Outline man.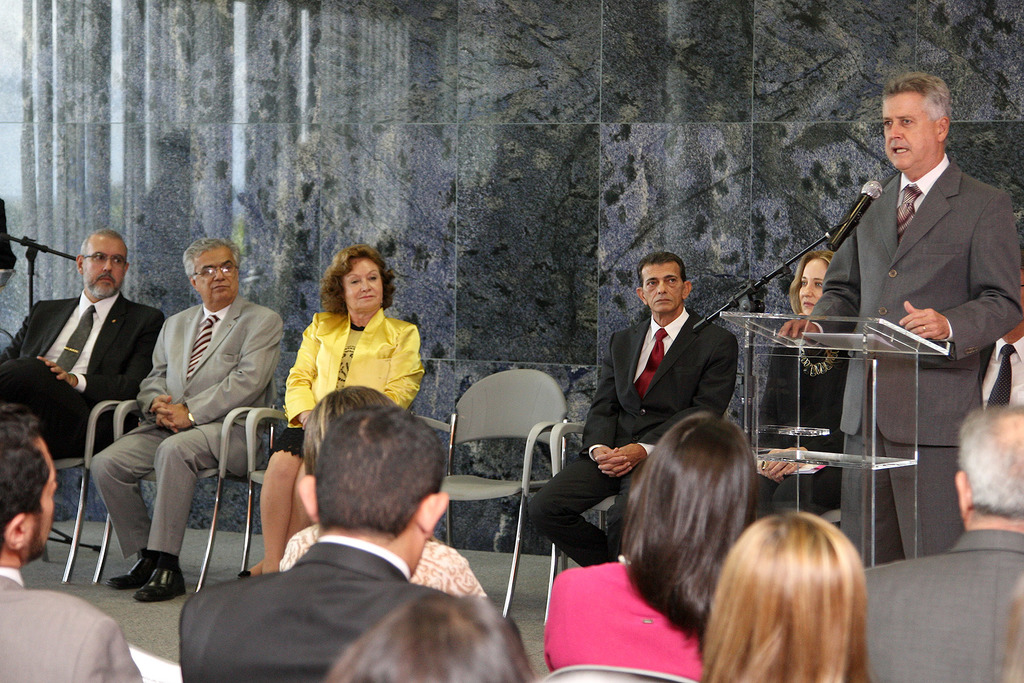
Outline: (858,407,1023,682).
